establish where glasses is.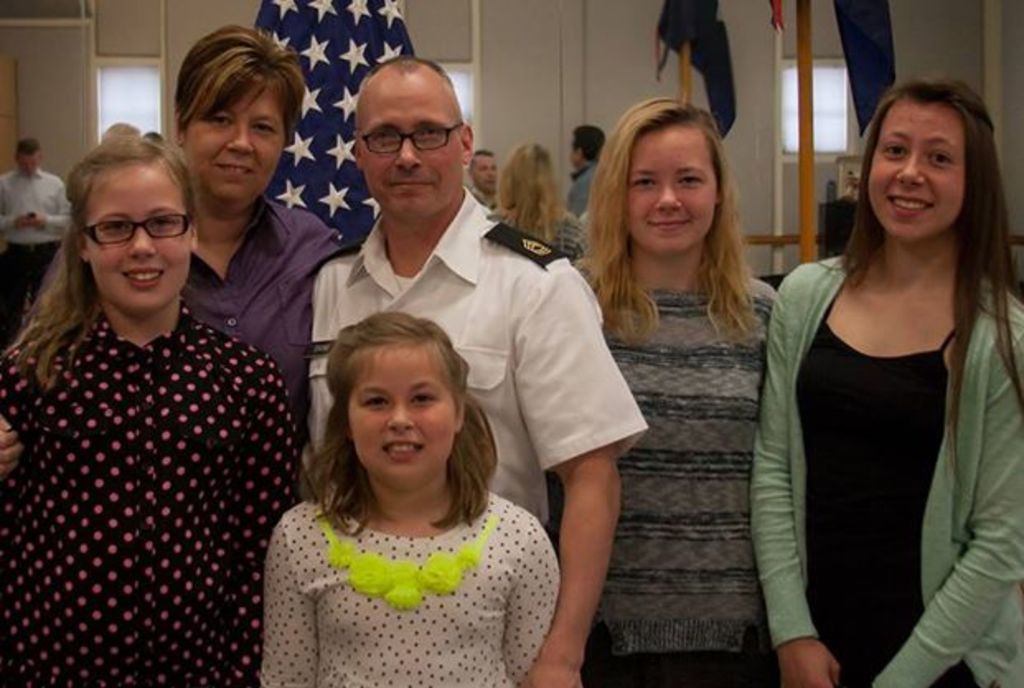
Established at [x1=82, y1=210, x2=191, y2=249].
